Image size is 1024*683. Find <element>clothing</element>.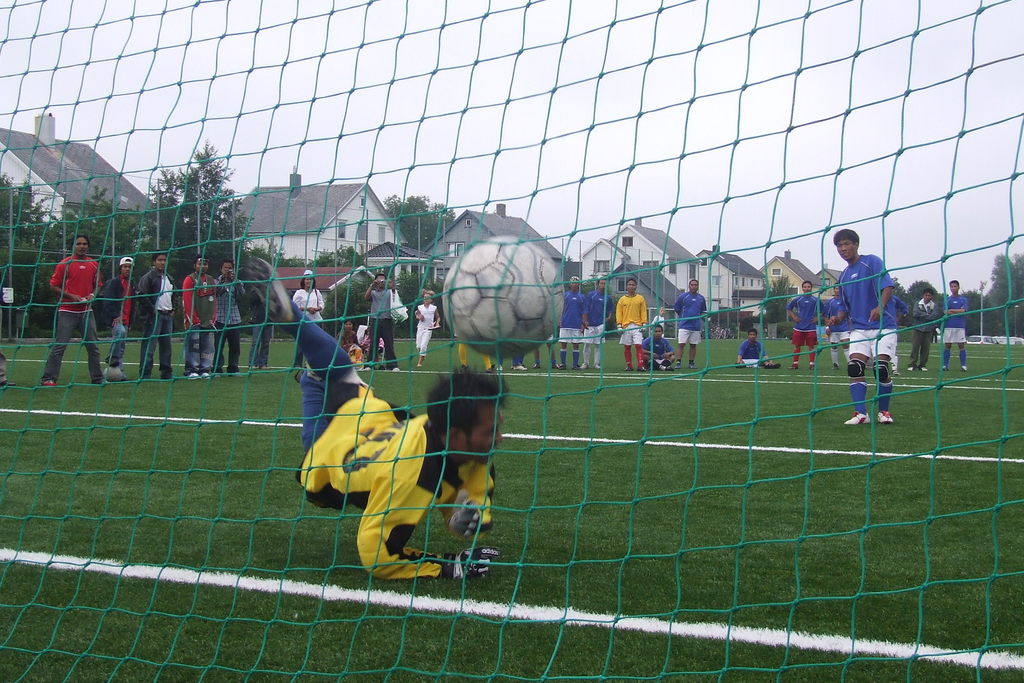
(x1=785, y1=290, x2=822, y2=347).
